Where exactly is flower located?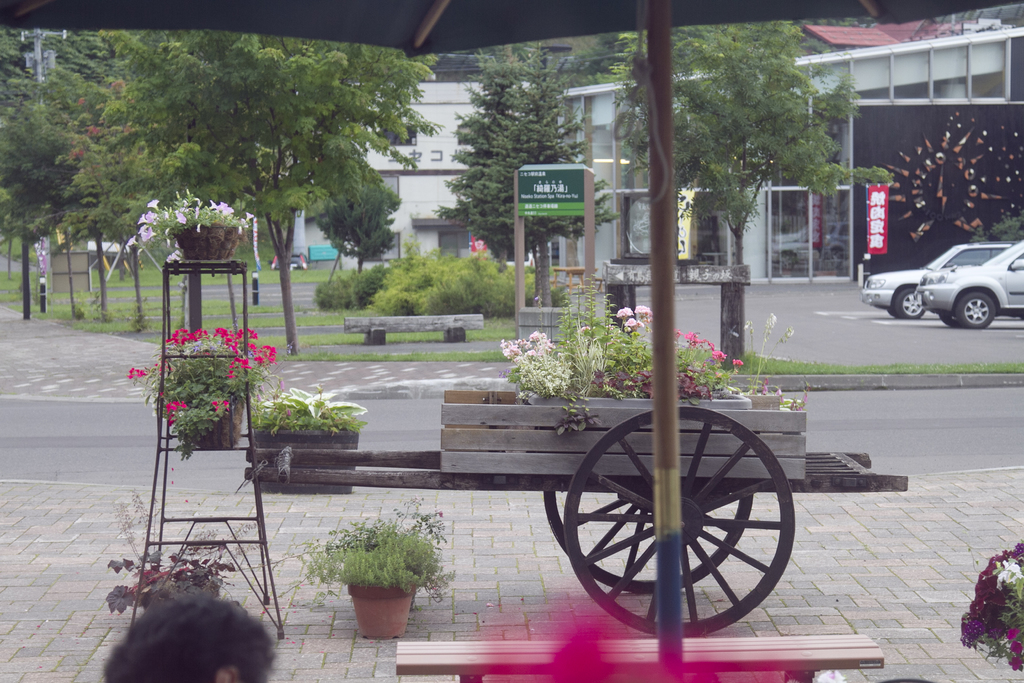
Its bounding box is <box>245,211,254,222</box>.
